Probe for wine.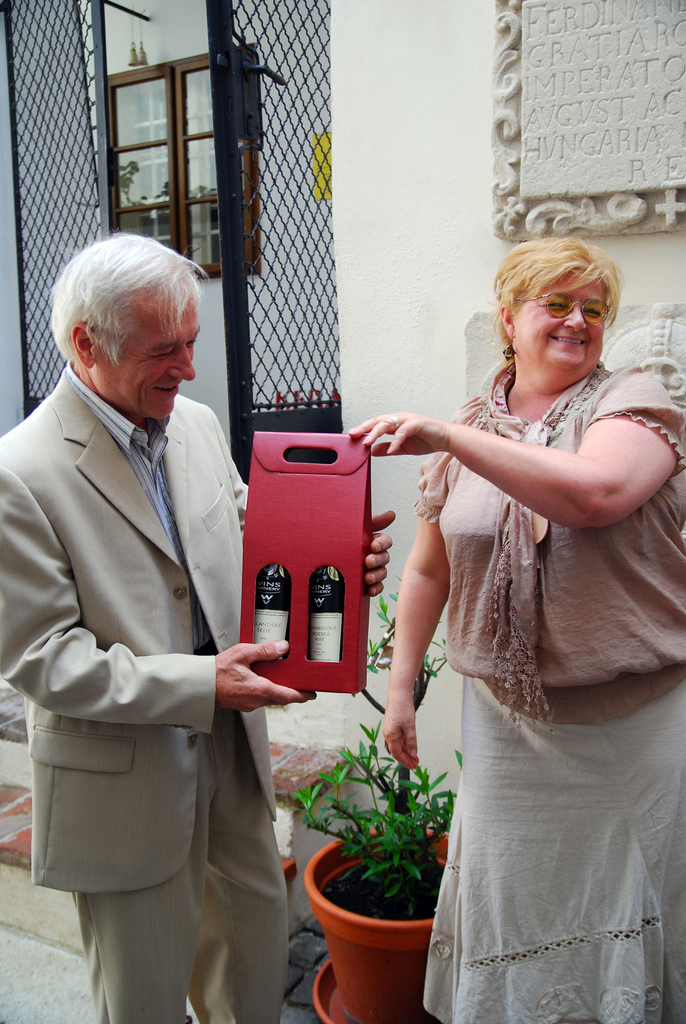
Probe result: l=257, t=559, r=288, b=660.
